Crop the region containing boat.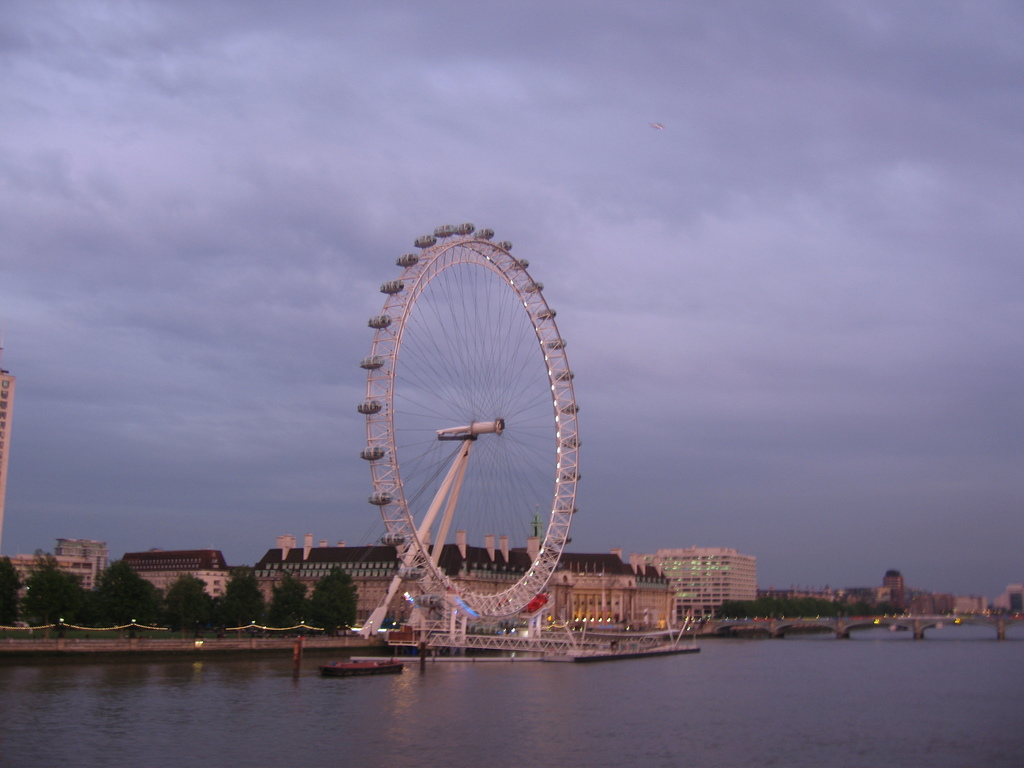
Crop region: BBox(312, 653, 404, 679).
